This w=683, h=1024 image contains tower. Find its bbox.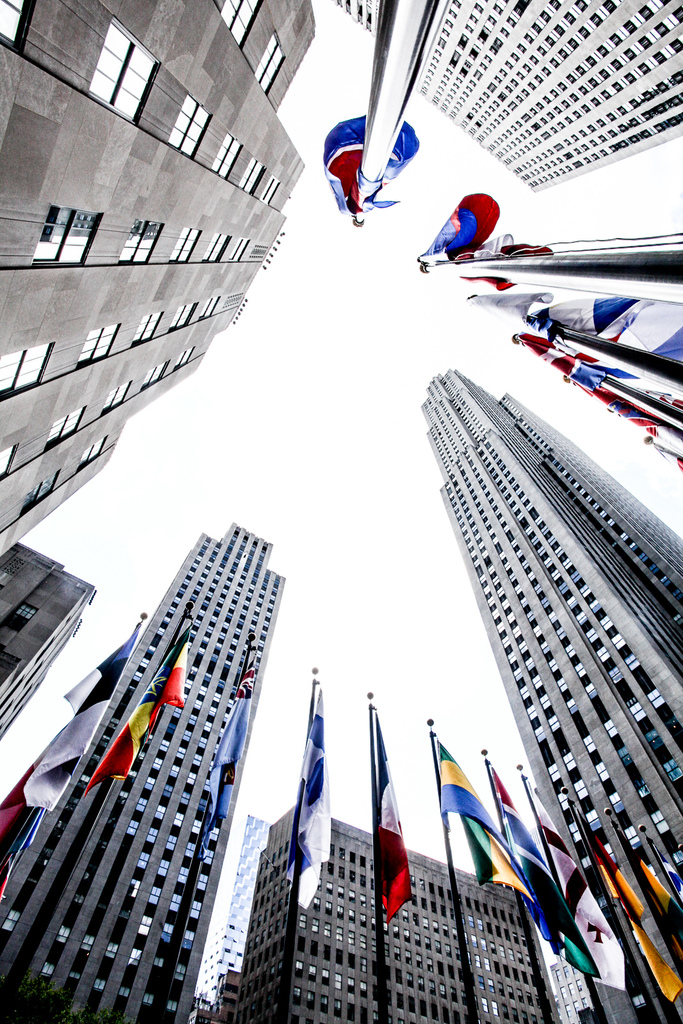
box=[0, 543, 88, 739].
